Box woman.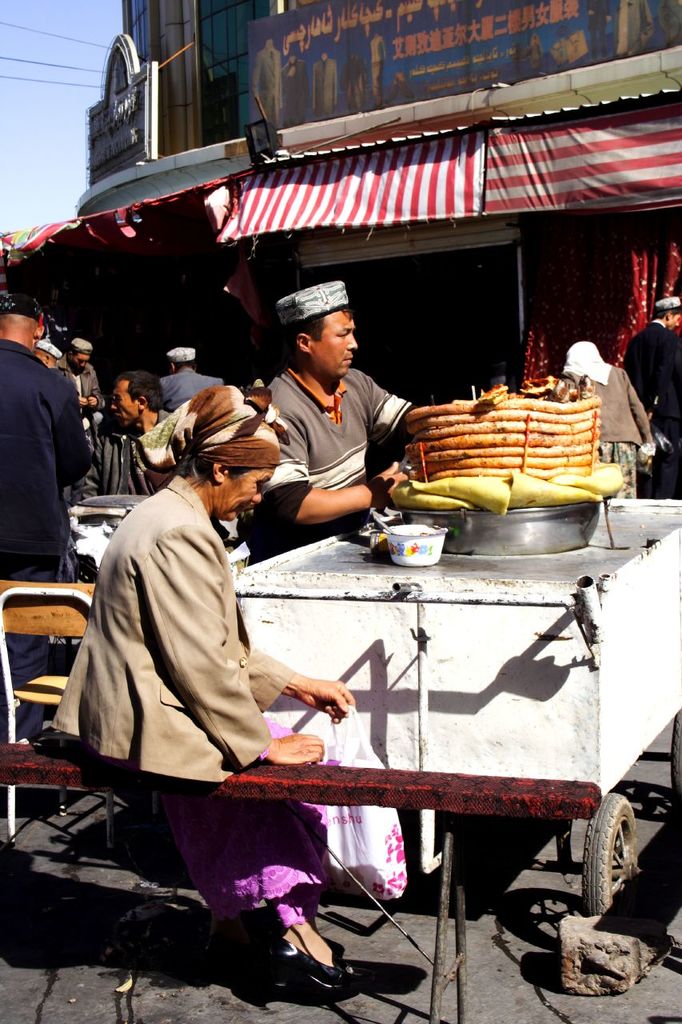
locate(557, 333, 652, 502).
